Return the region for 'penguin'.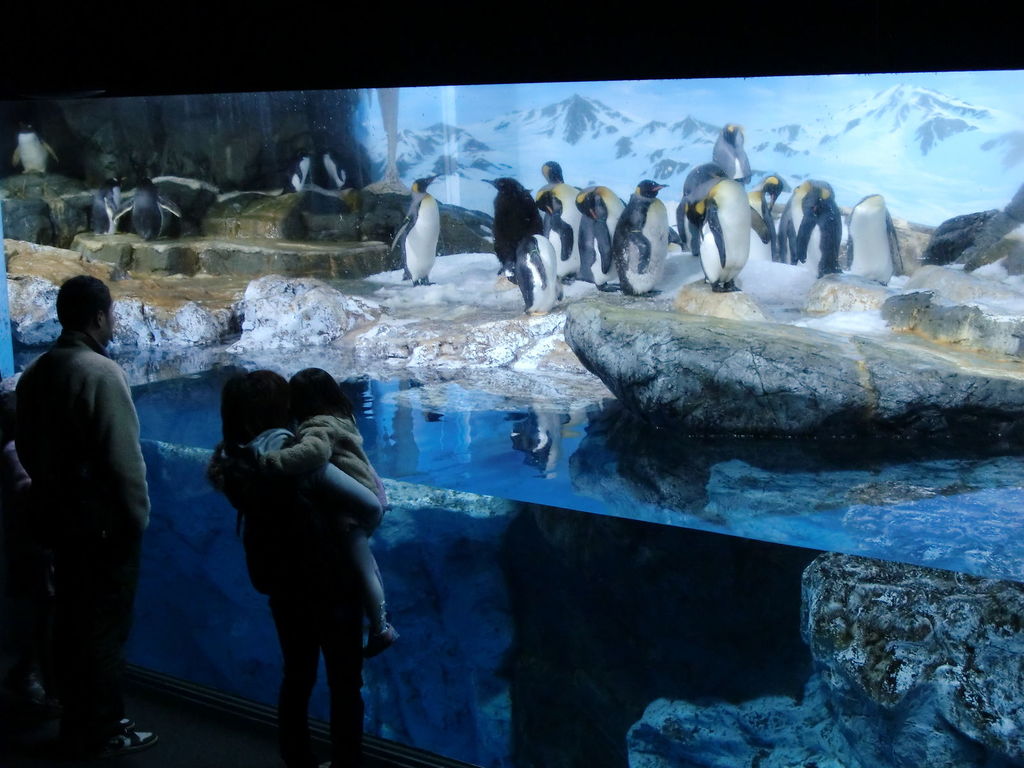
select_region(282, 151, 313, 196).
